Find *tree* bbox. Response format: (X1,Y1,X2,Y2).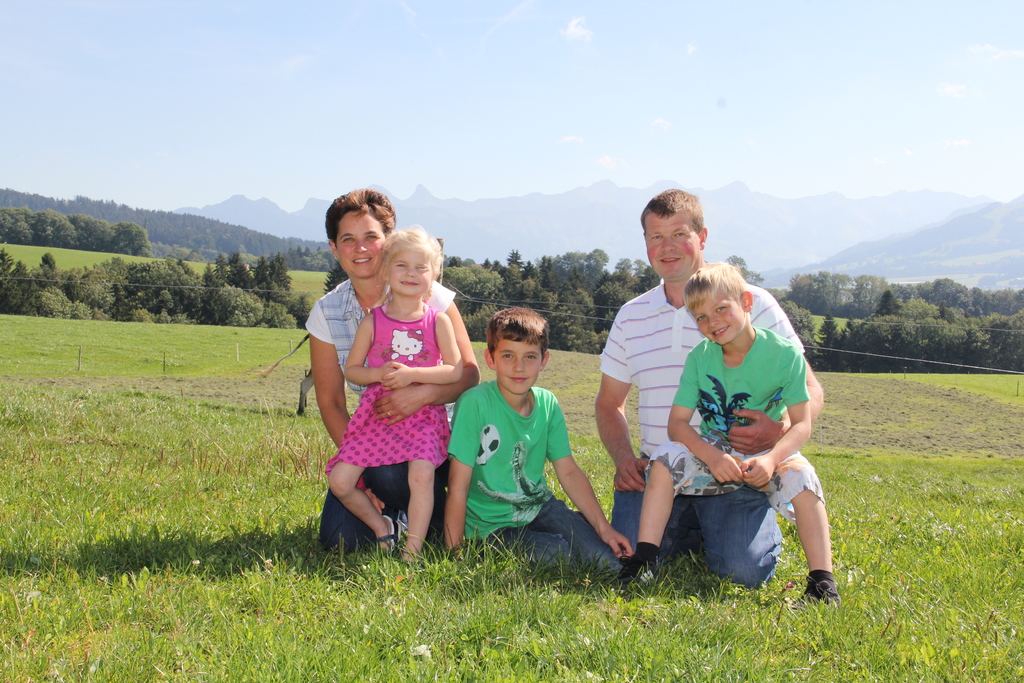
(34,208,80,242).
